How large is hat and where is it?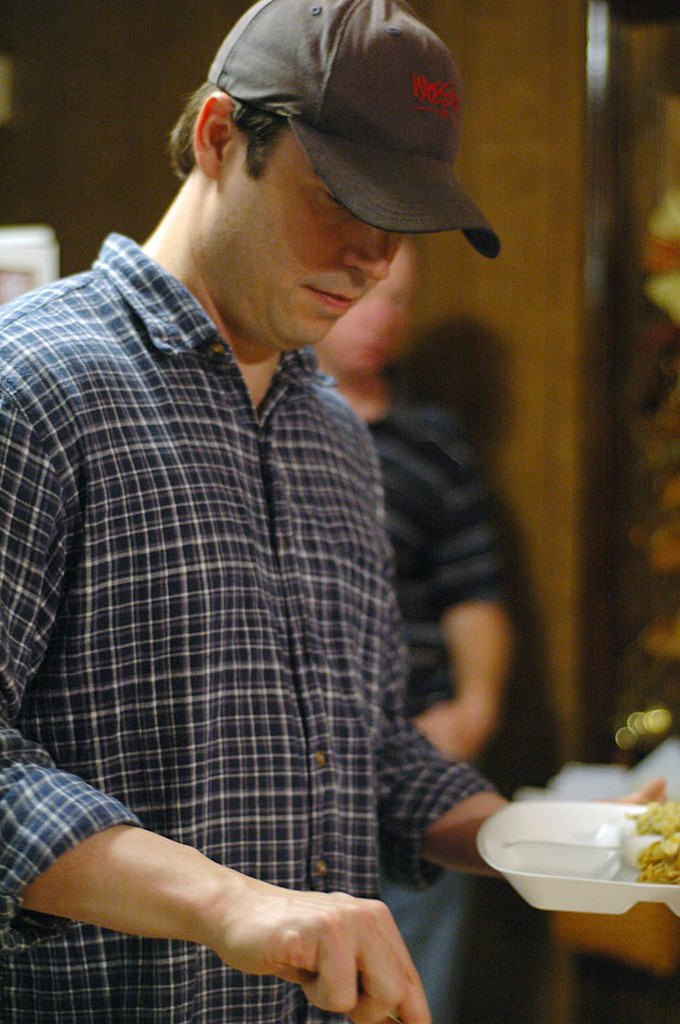
Bounding box: Rect(199, 0, 496, 261).
